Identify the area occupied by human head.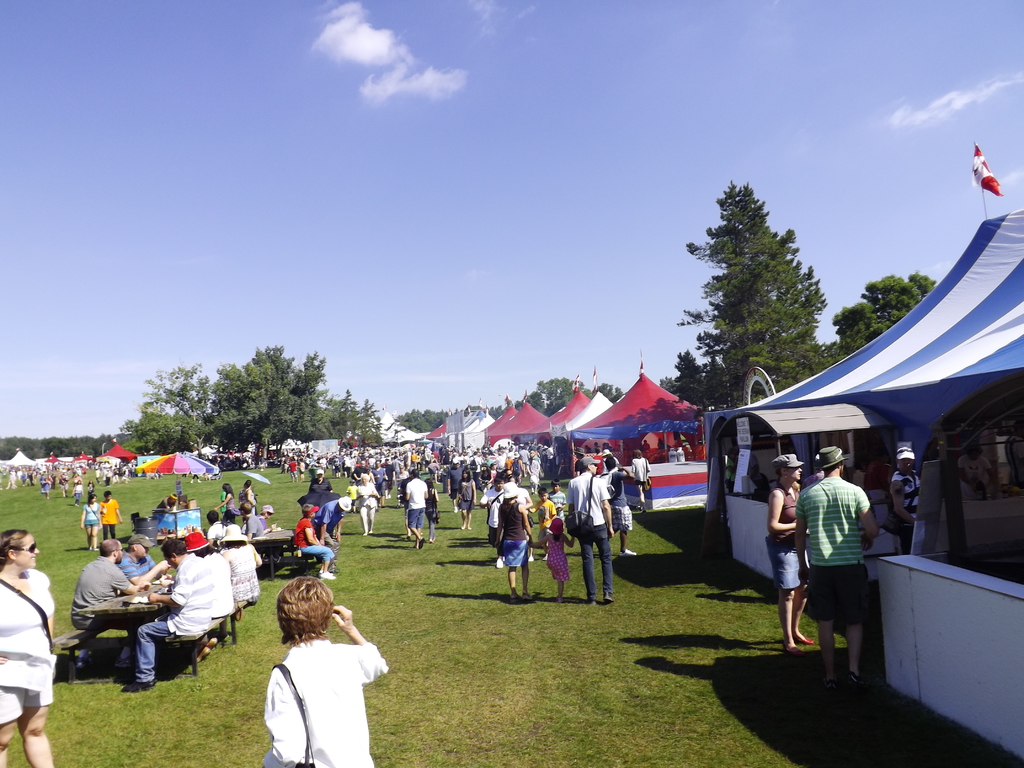
Area: (425, 479, 433, 488).
